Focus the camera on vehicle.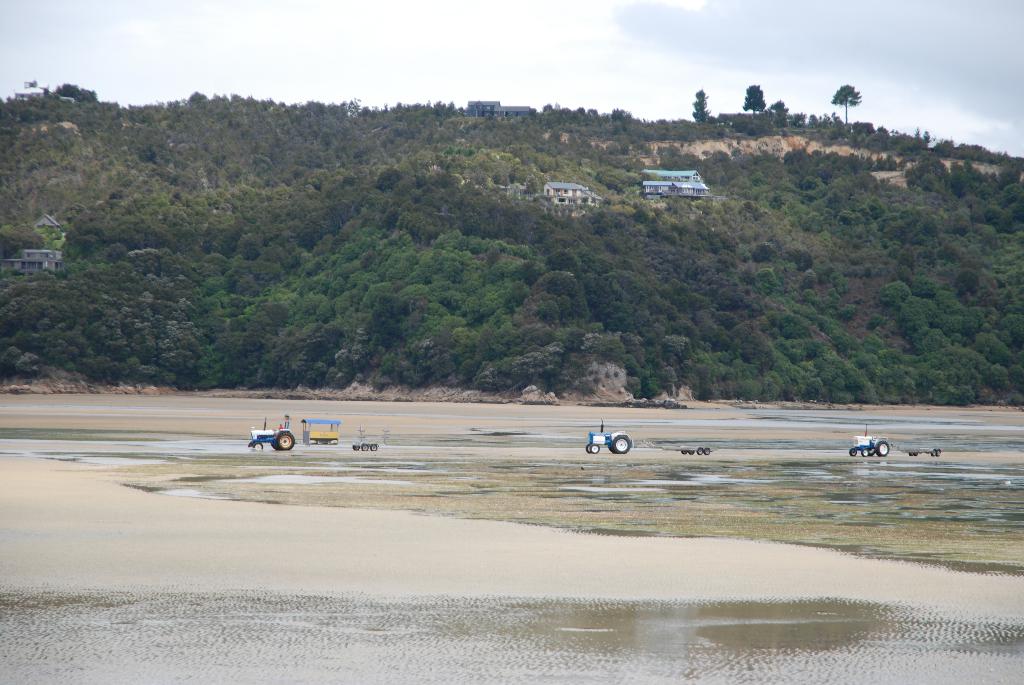
Focus region: {"x1": 347, "y1": 430, "x2": 386, "y2": 455}.
